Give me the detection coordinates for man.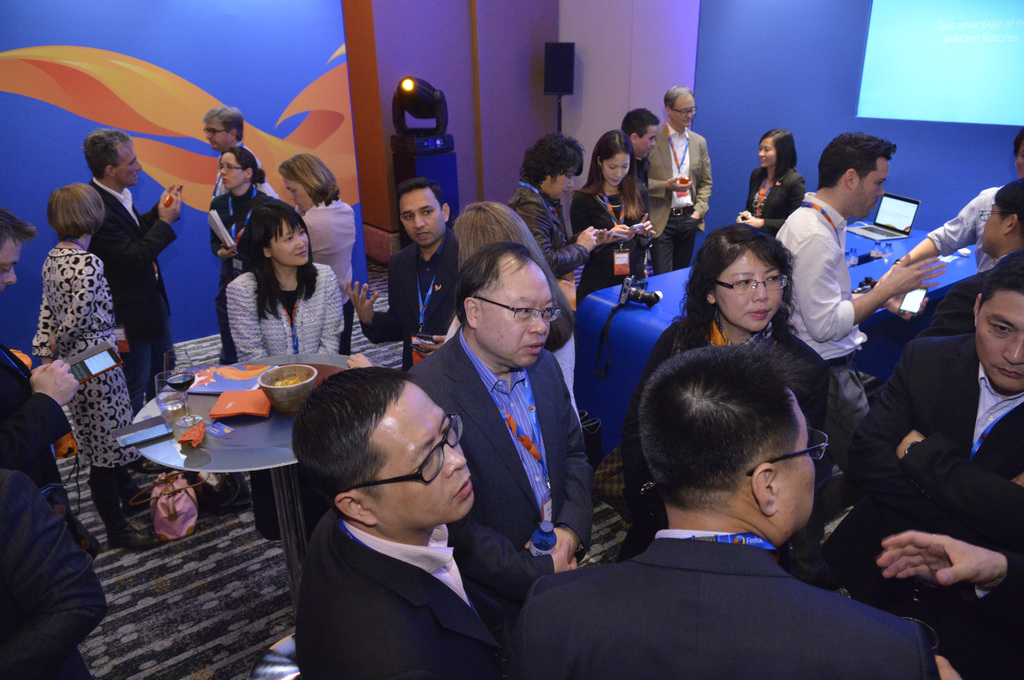
bbox=(0, 207, 83, 546).
